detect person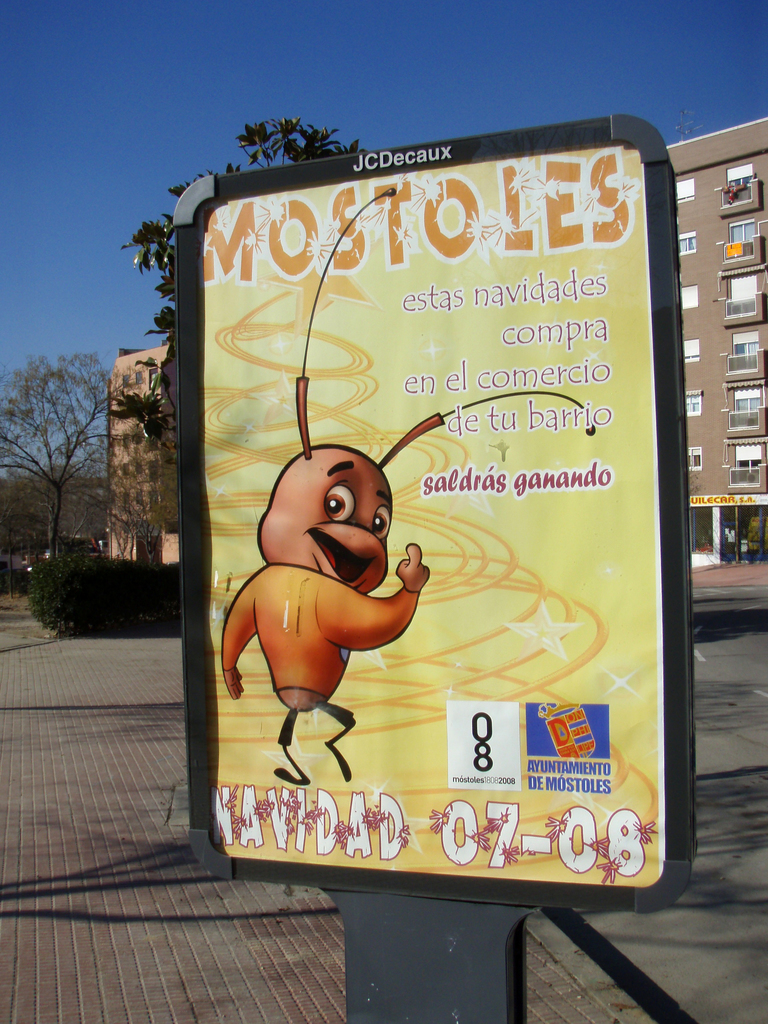
(x1=228, y1=415, x2=441, y2=808)
